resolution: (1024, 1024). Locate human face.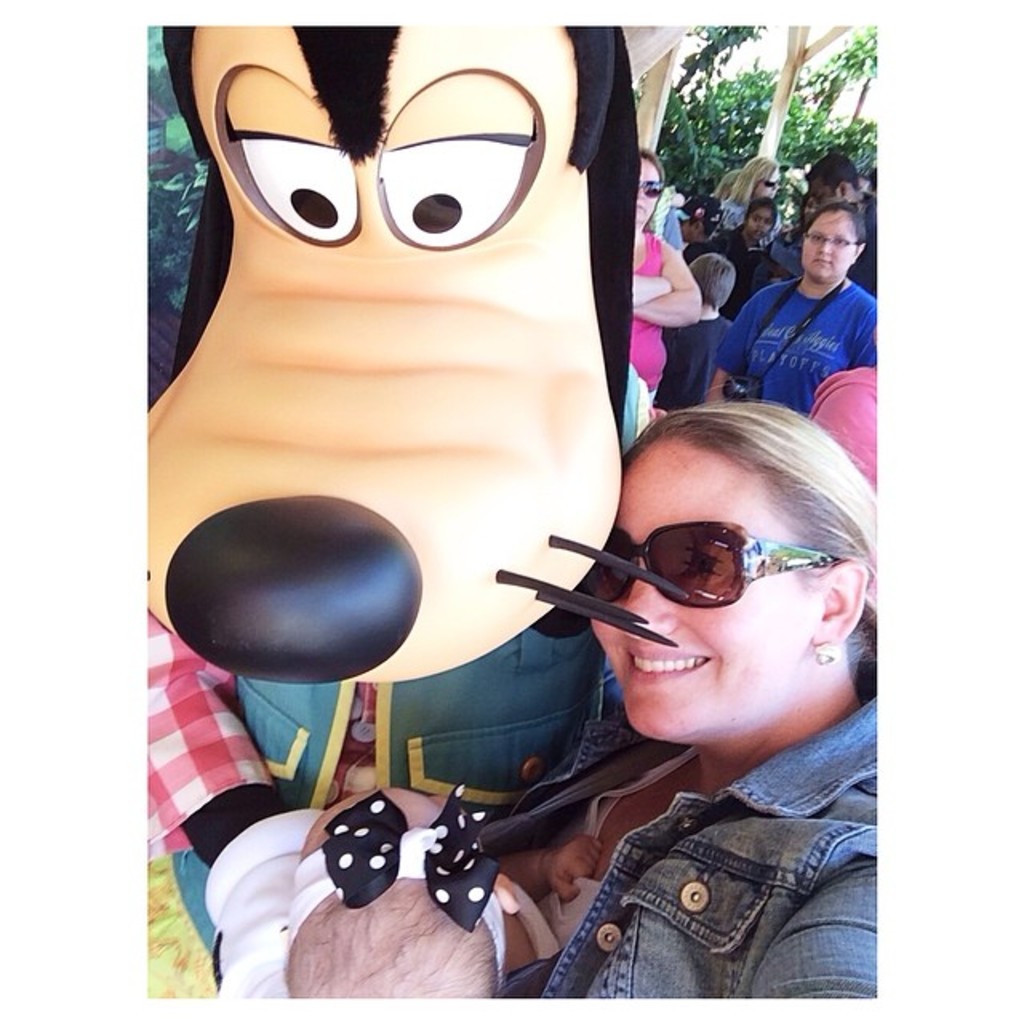
region(590, 435, 803, 744).
